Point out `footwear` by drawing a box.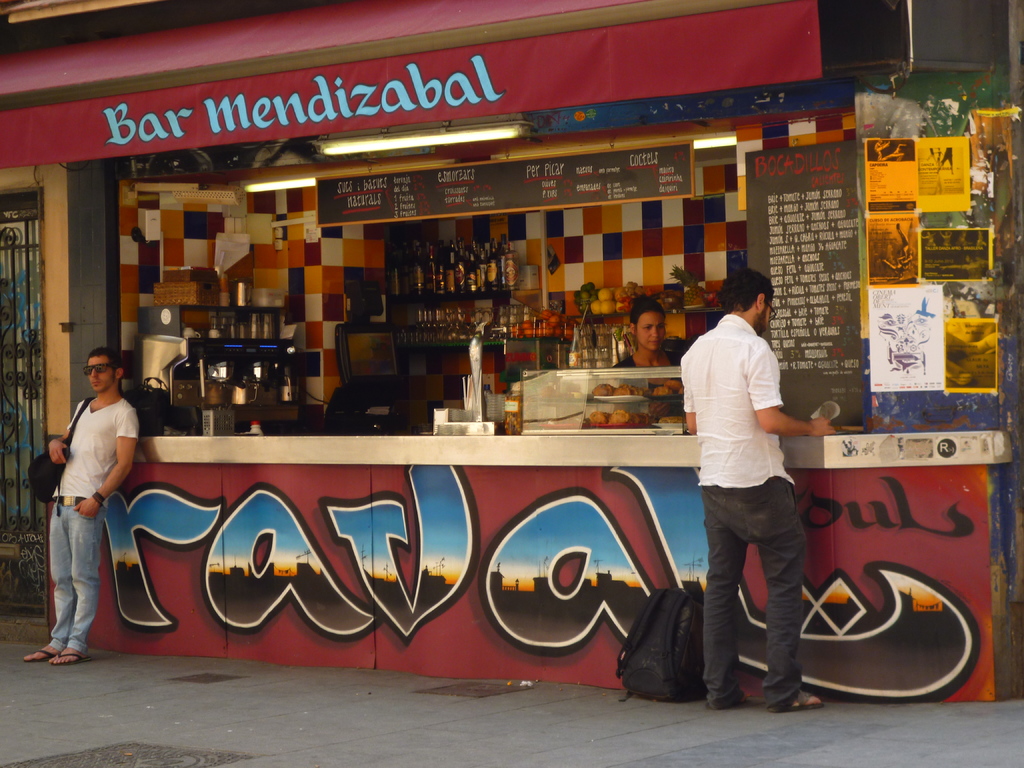
<bbox>21, 646, 52, 662</bbox>.
